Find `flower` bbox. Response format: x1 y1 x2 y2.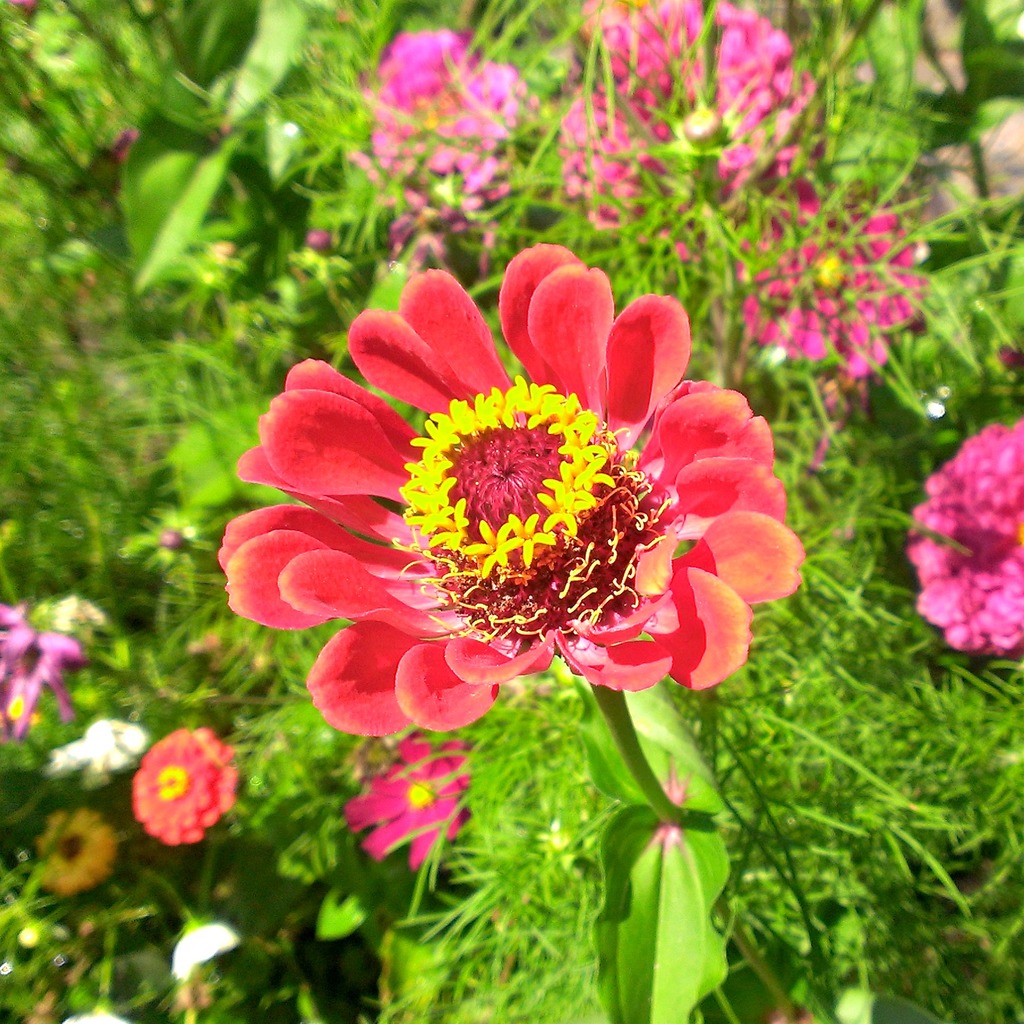
0 604 95 742.
